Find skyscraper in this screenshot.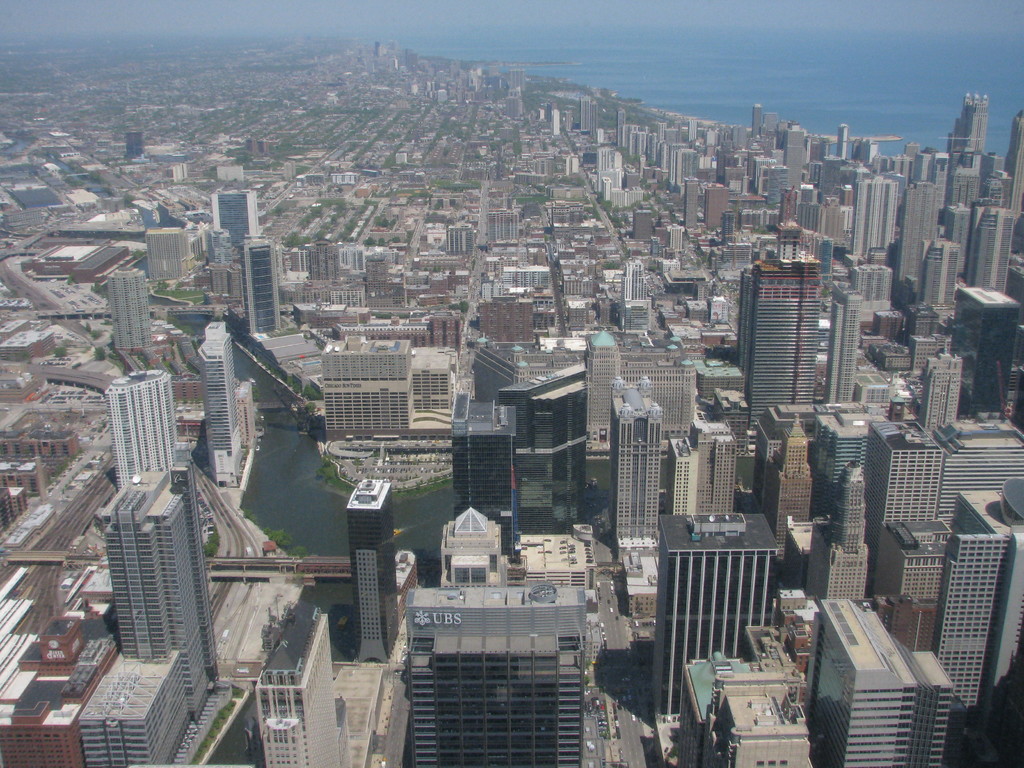
The bounding box for skyscraper is region(343, 477, 396, 662).
